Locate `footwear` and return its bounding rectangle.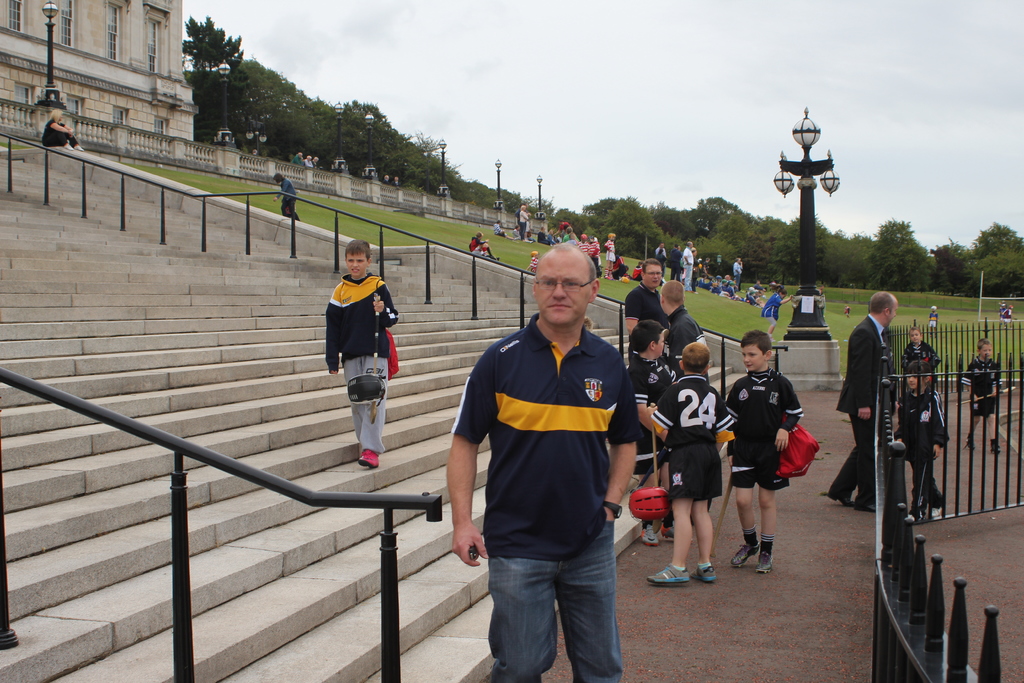
bbox=(963, 436, 975, 452).
